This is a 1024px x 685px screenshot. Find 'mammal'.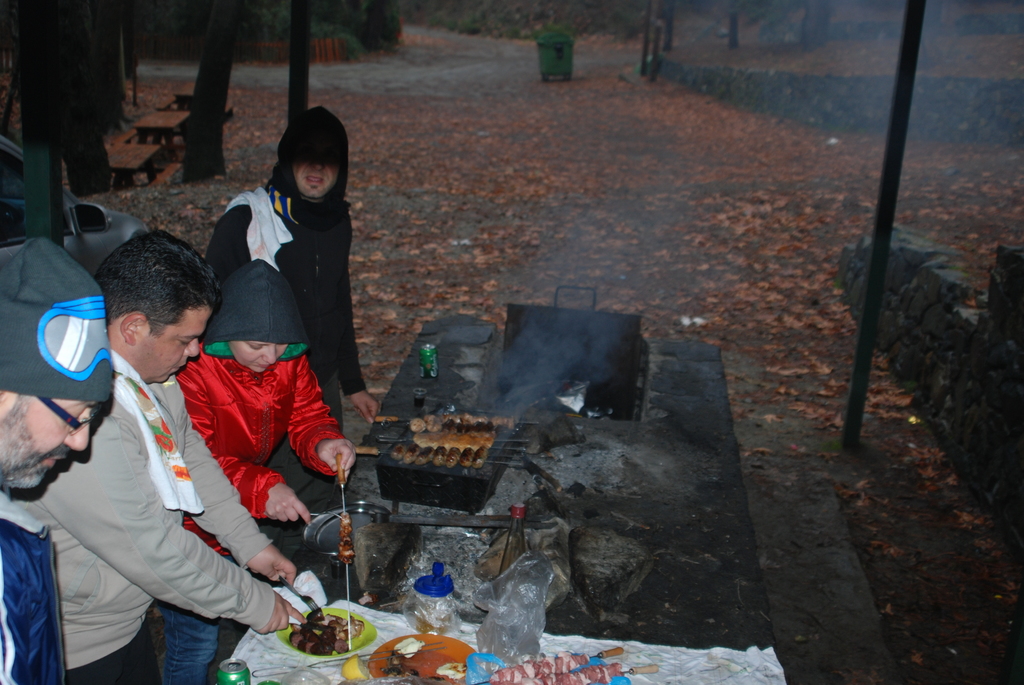
Bounding box: region(207, 104, 378, 500).
